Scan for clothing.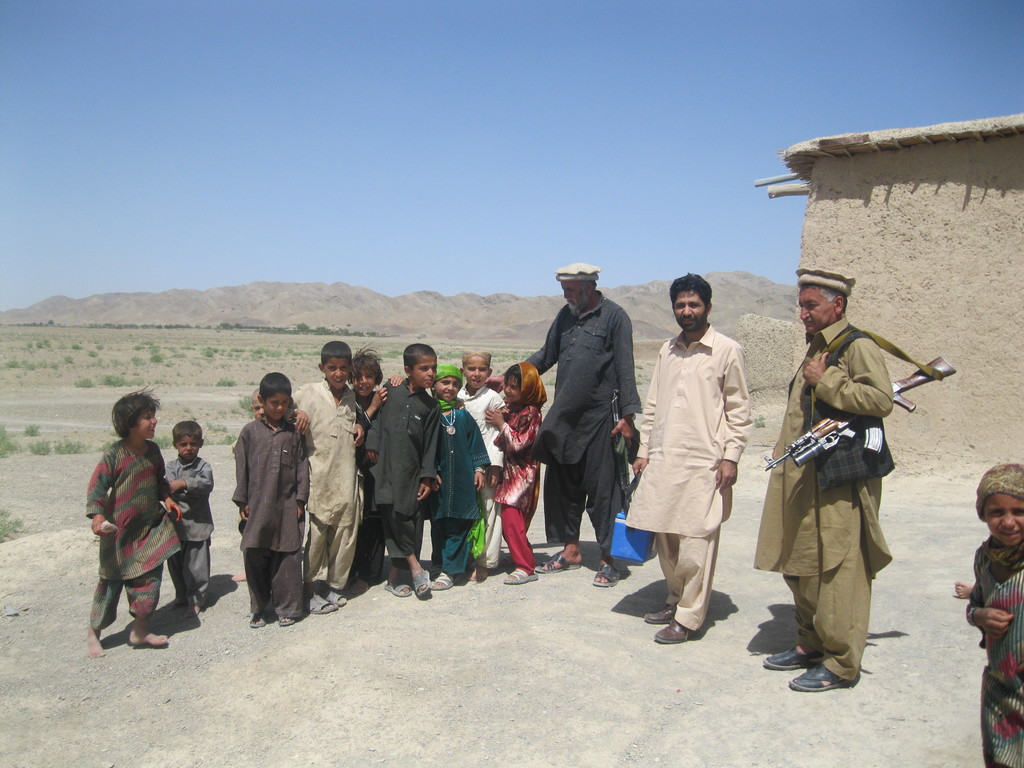
Scan result: <box>752,324,896,684</box>.
